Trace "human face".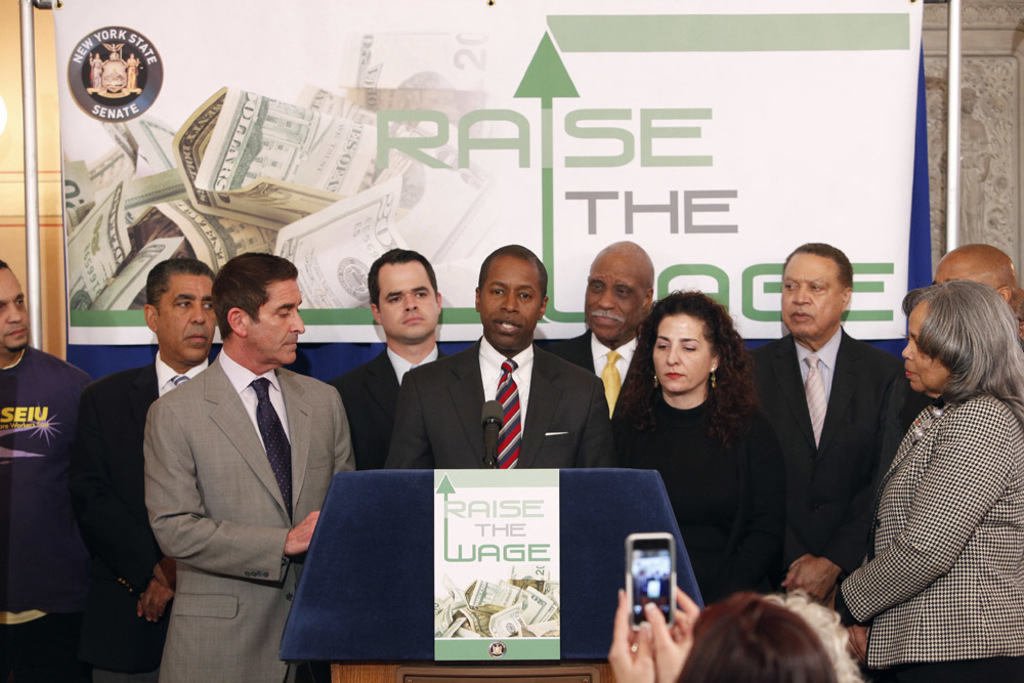
Traced to Rect(781, 245, 844, 334).
